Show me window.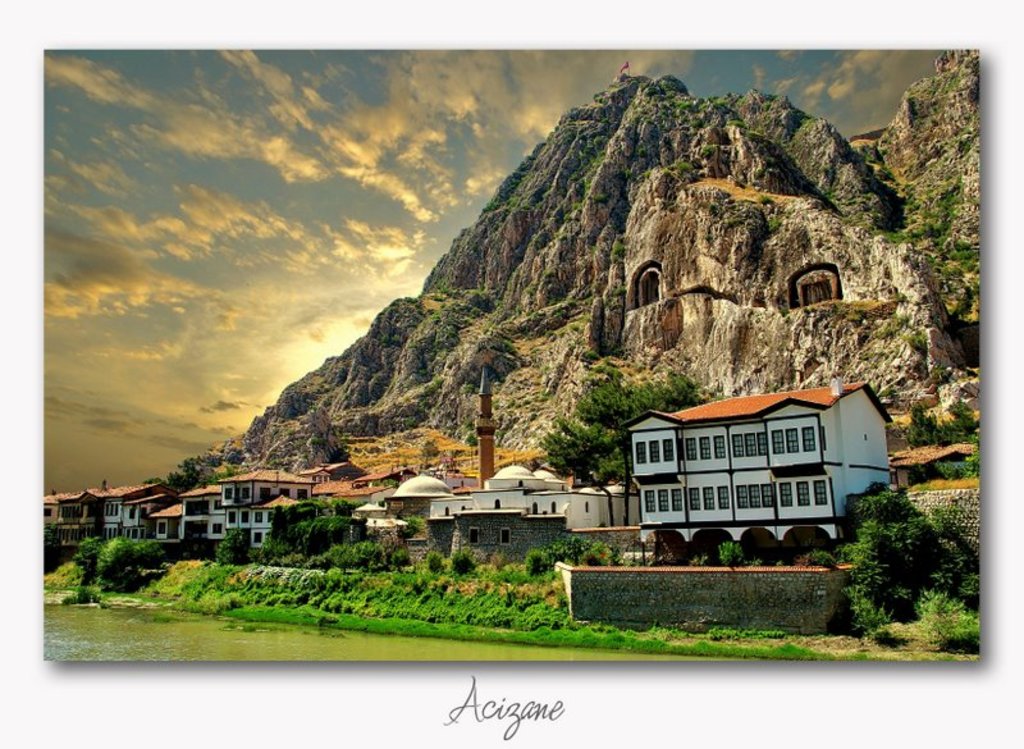
window is here: locate(700, 435, 713, 460).
